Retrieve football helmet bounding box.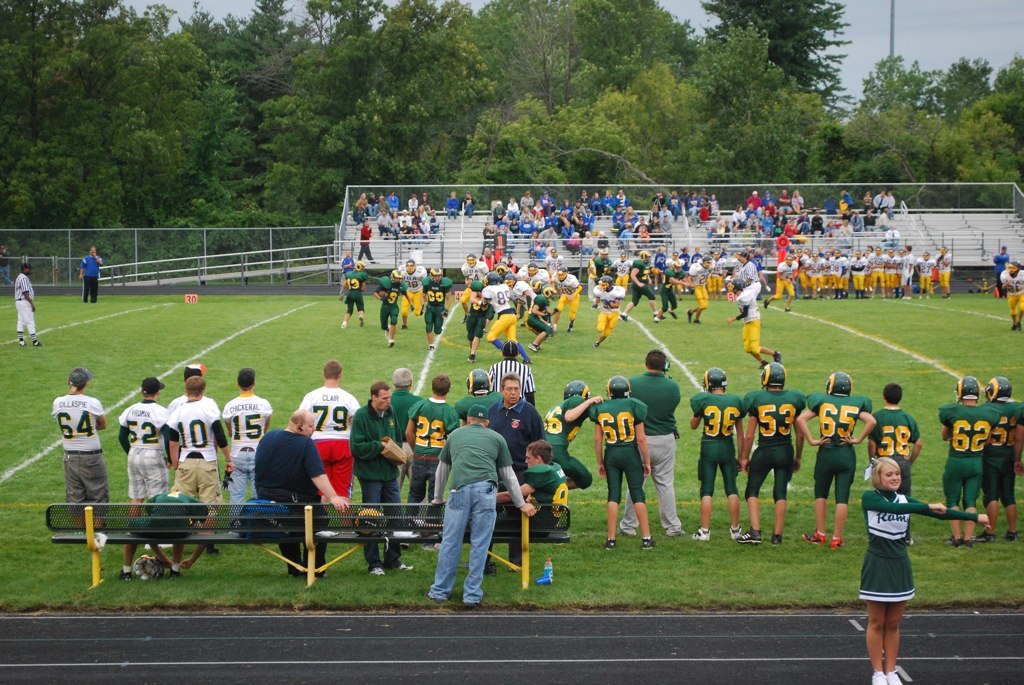
Bounding box: 606:375:630:397.
